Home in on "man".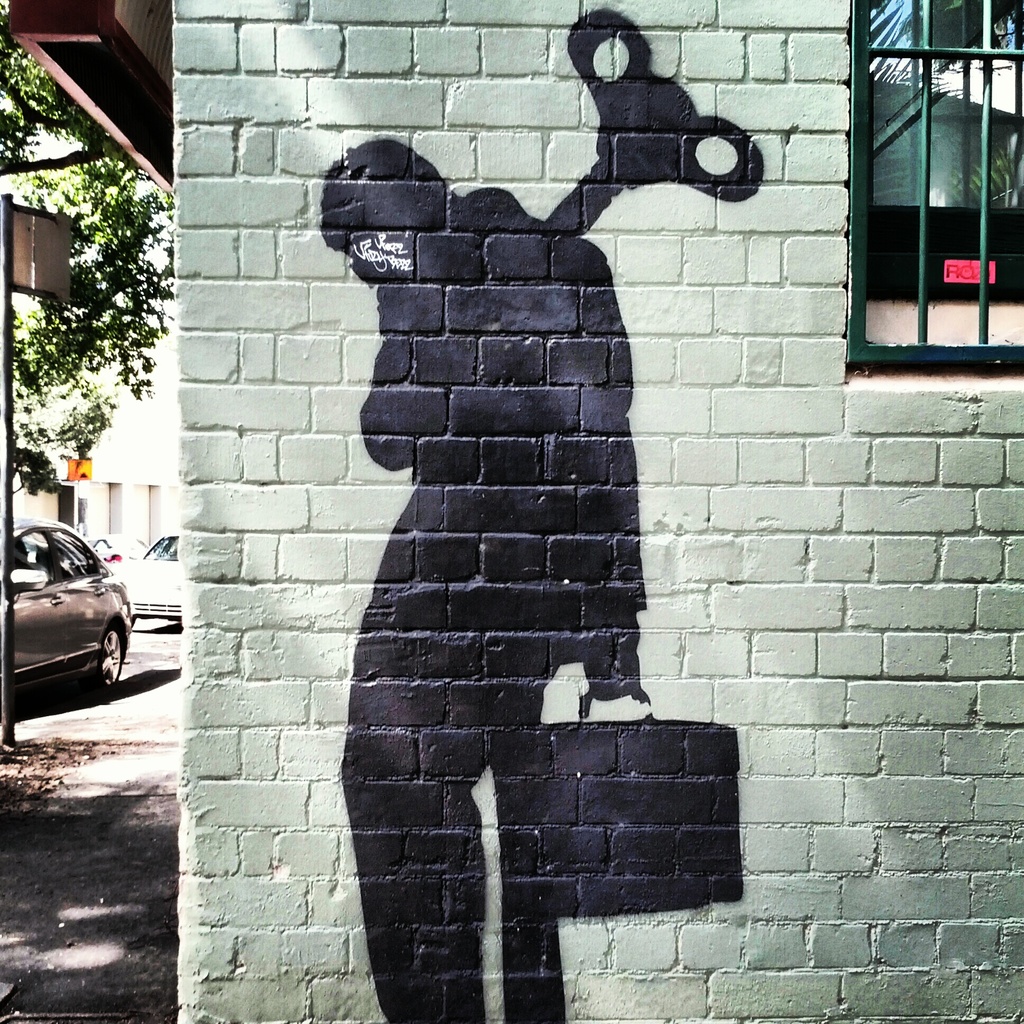
Homed in at 323/132/650/1022.
